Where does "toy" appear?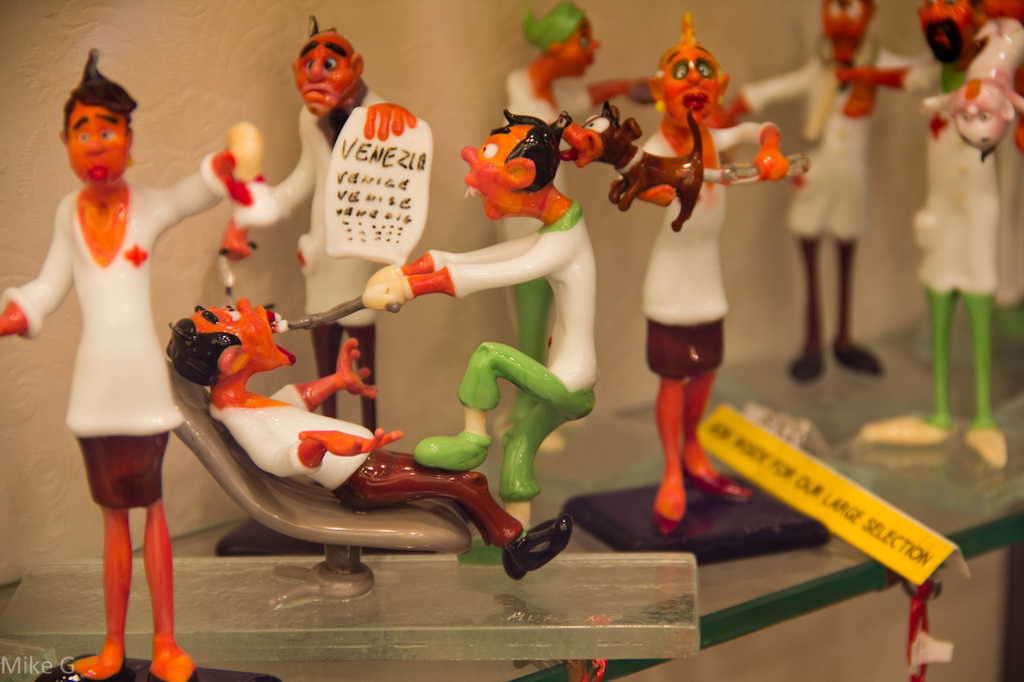
Appears at {"left": 0, "top": 44, "right": 249, "bottom": 681}.
